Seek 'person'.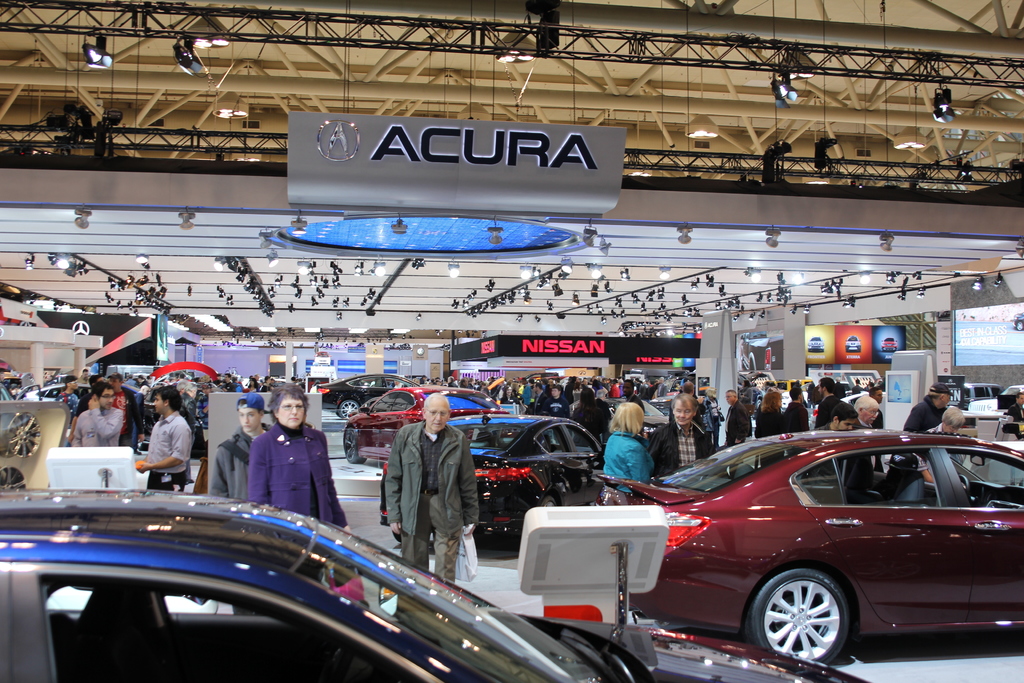
select_region(117, 369, 146, 449).
